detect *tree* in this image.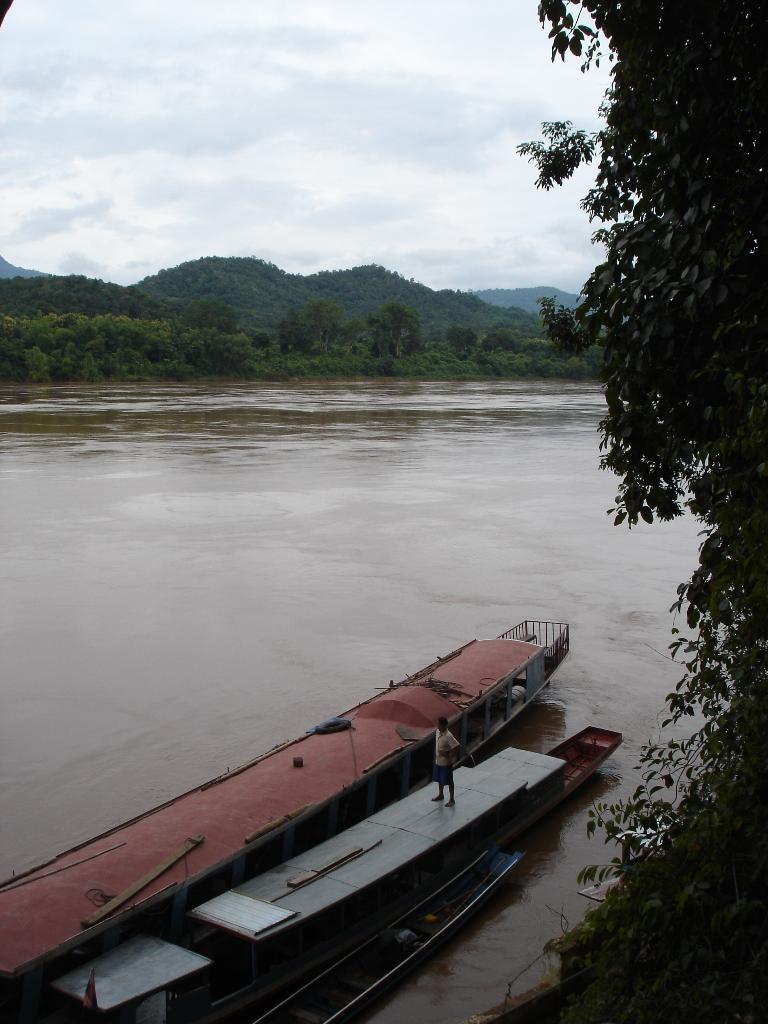
Detection: x1=367, y1=302, x2=417, y2=353.
